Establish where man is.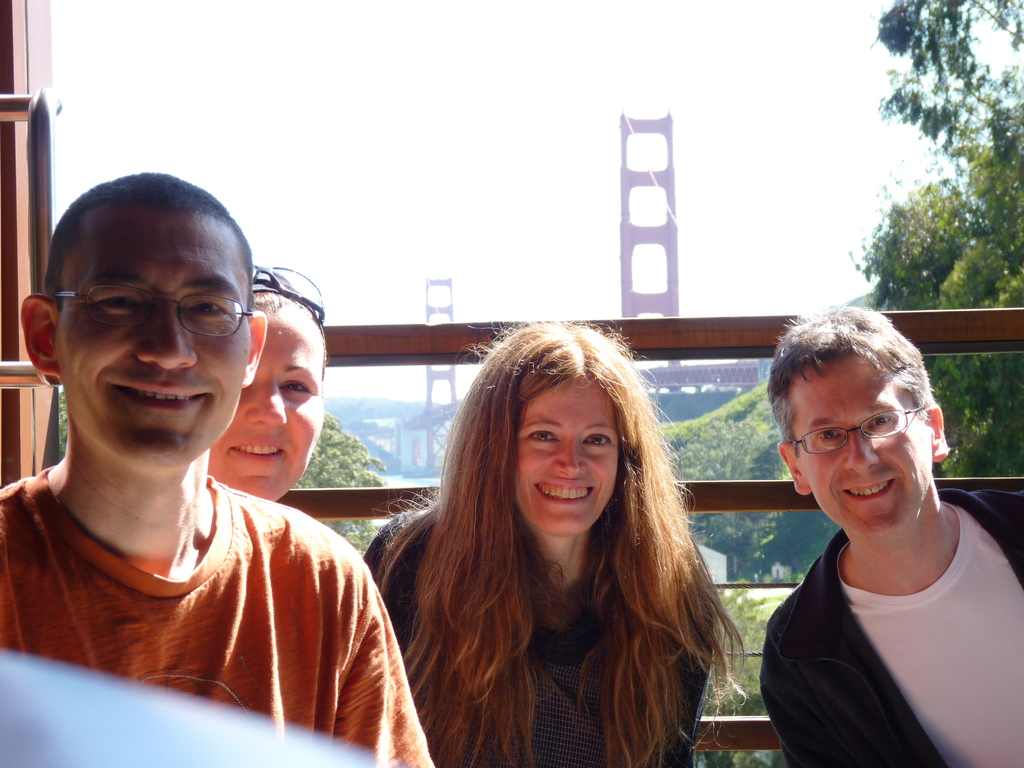
Established at [0,170,436,767].
